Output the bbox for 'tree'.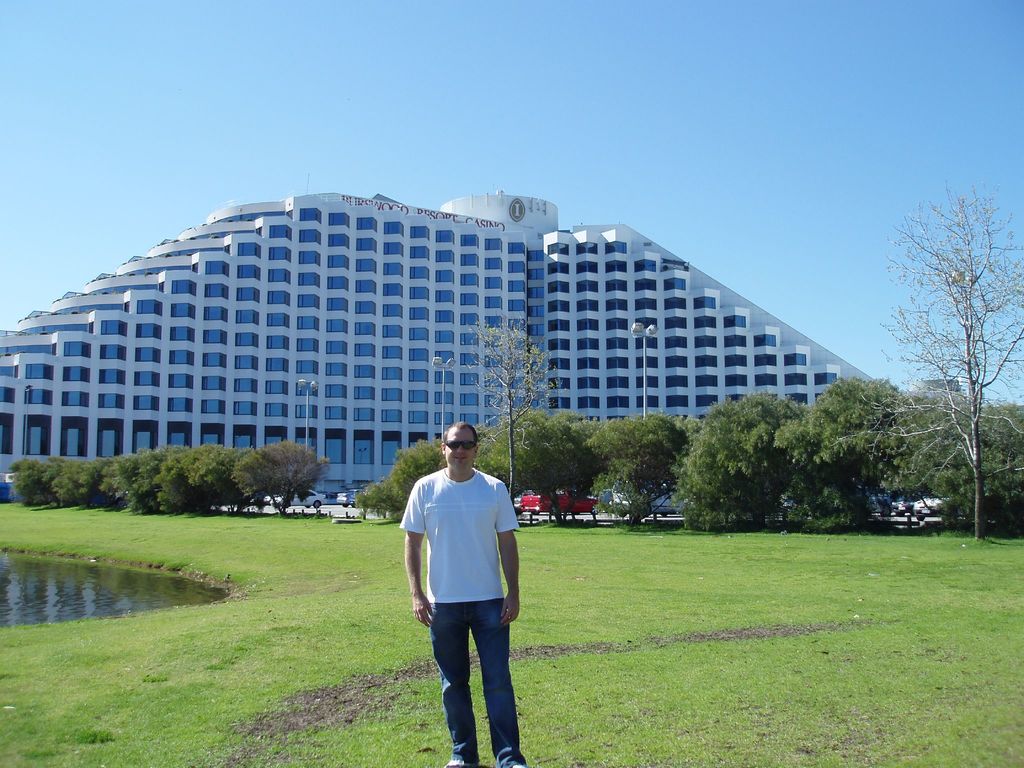
{"left": 918, "top": 399, "right": 1023, "bottom": 540}.
